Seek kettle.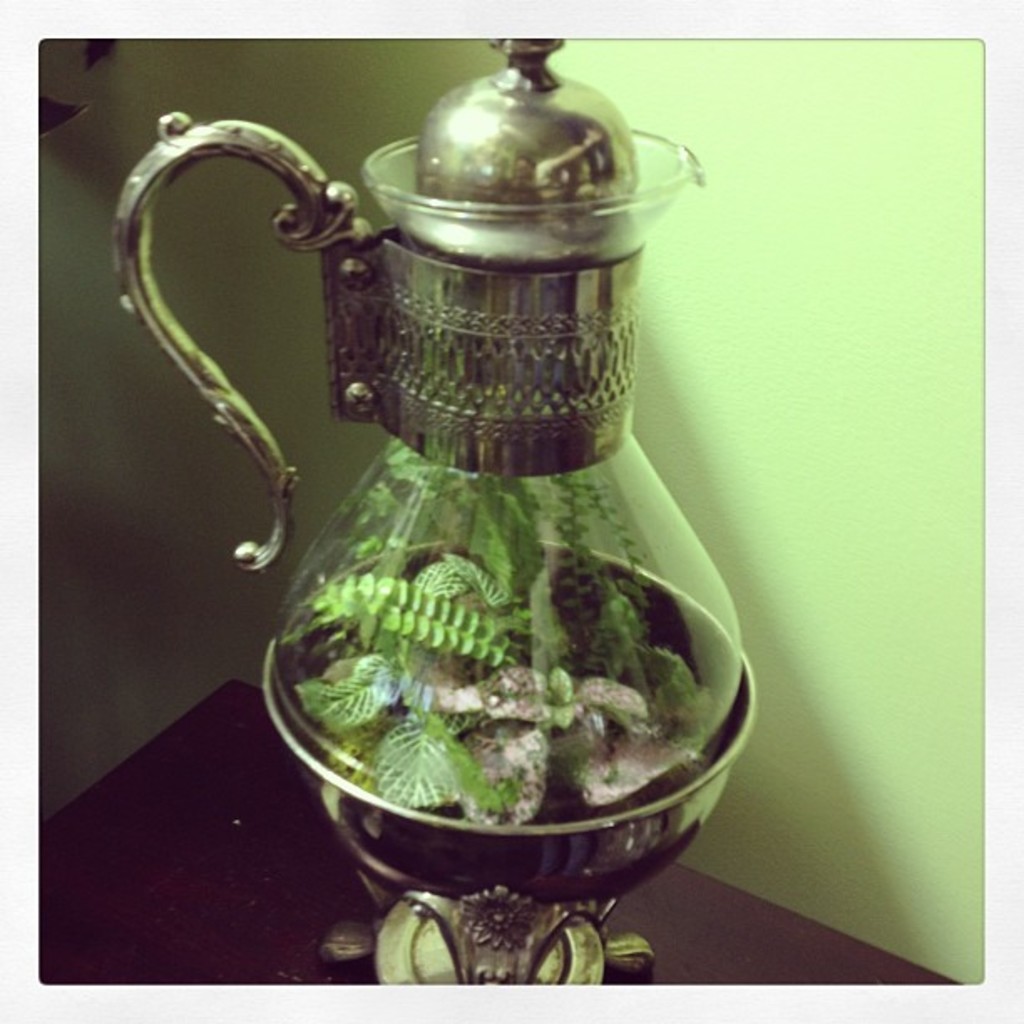
x1=122 y1=32 x2=750 y2=905.
